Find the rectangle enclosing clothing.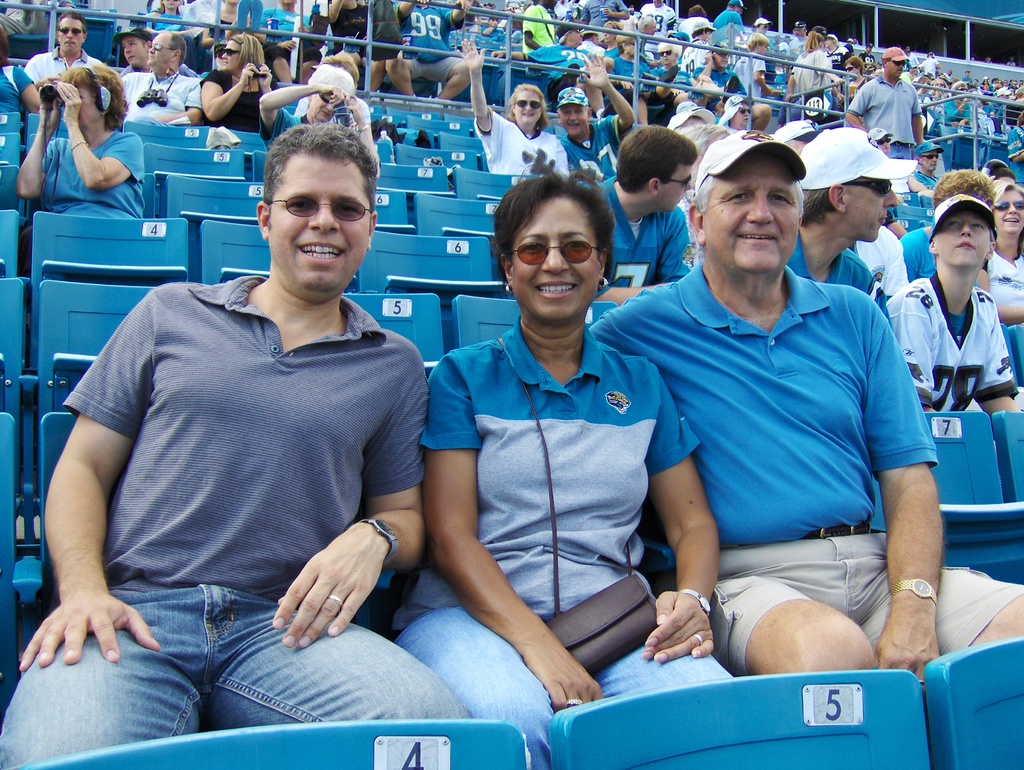
select_region(39, 128, 146, 218).
